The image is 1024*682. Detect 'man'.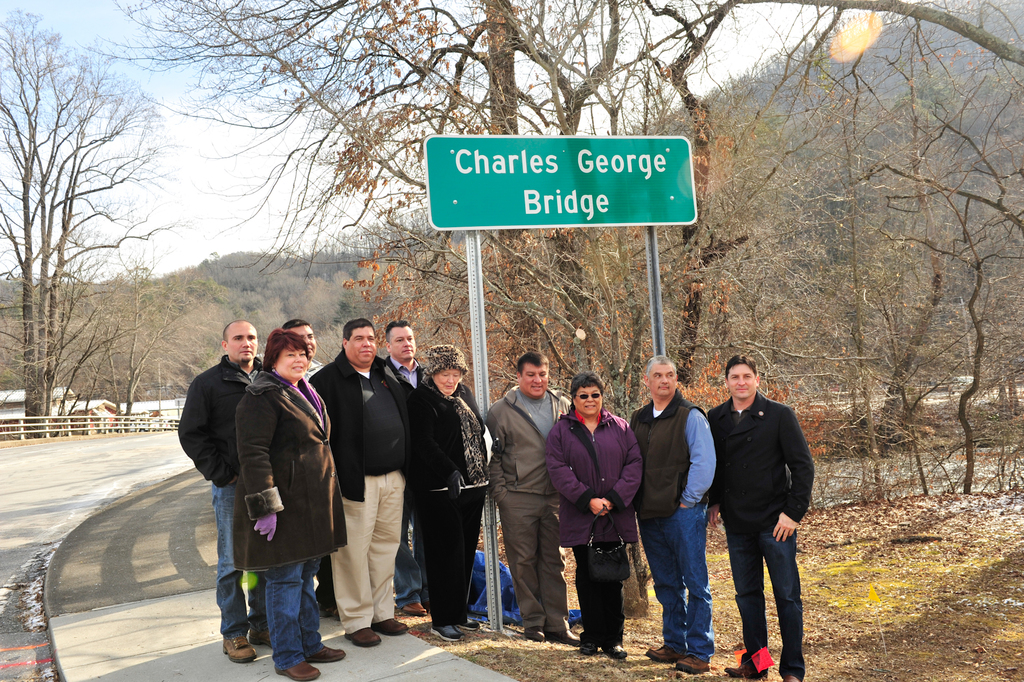
Detection: [x1=176, y1=316, x2=273, y2=665].
